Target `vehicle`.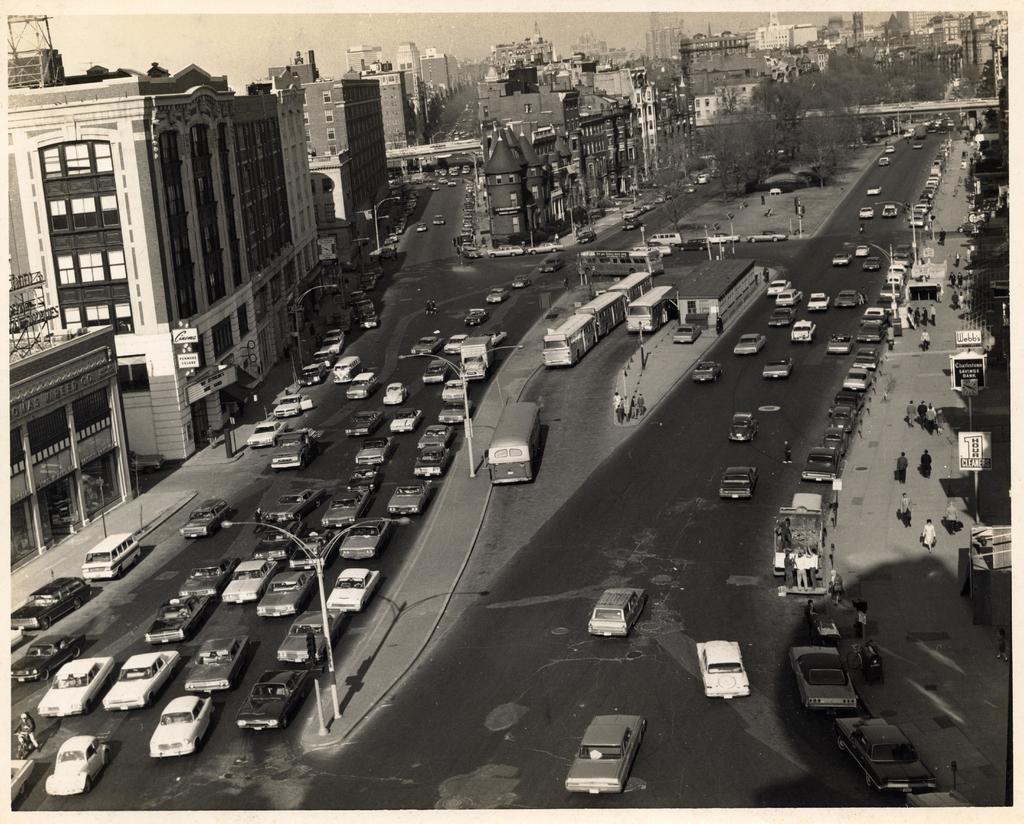
Target region: <bbox>561, 712, 646, 795</bbox>.
